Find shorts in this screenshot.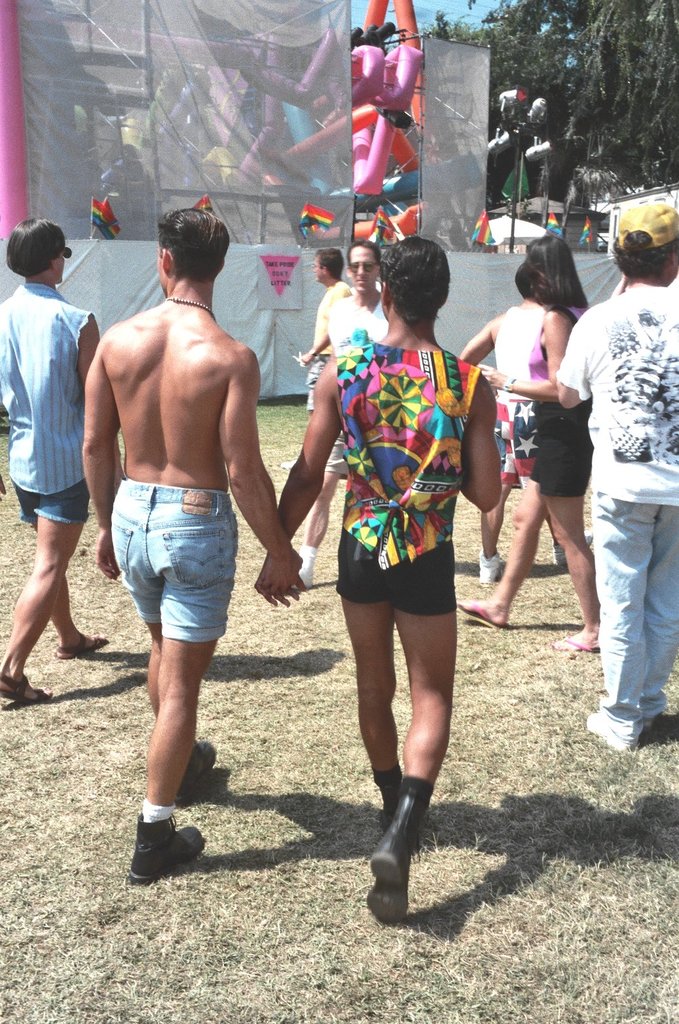
The bounding box for shorts is 335/546/462/616.
